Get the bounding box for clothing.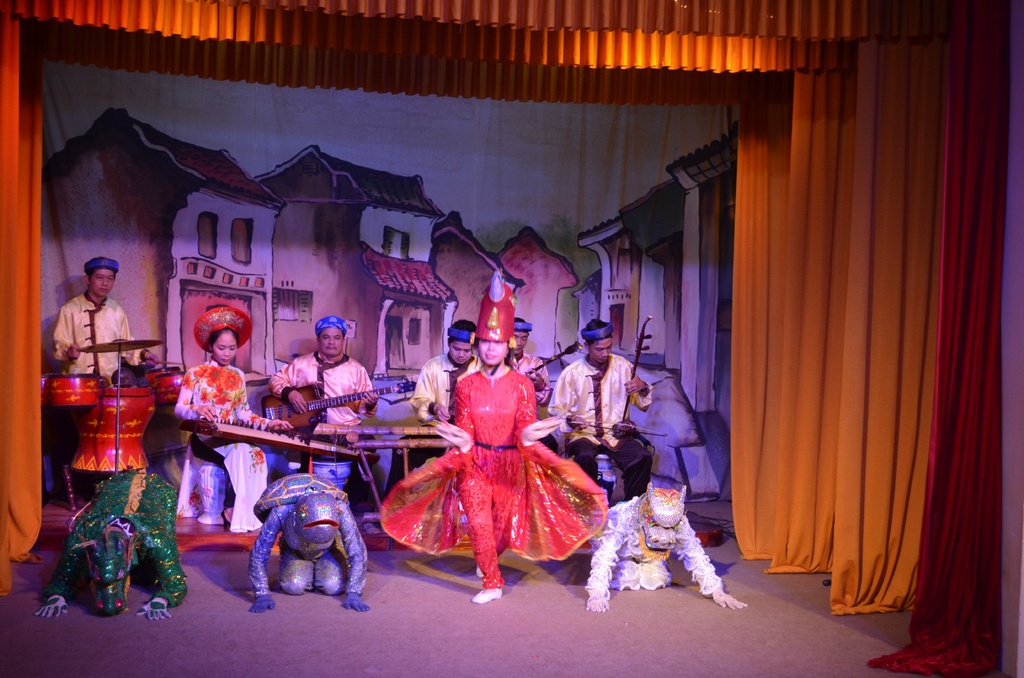
box=[394, 383, 580, 569].
